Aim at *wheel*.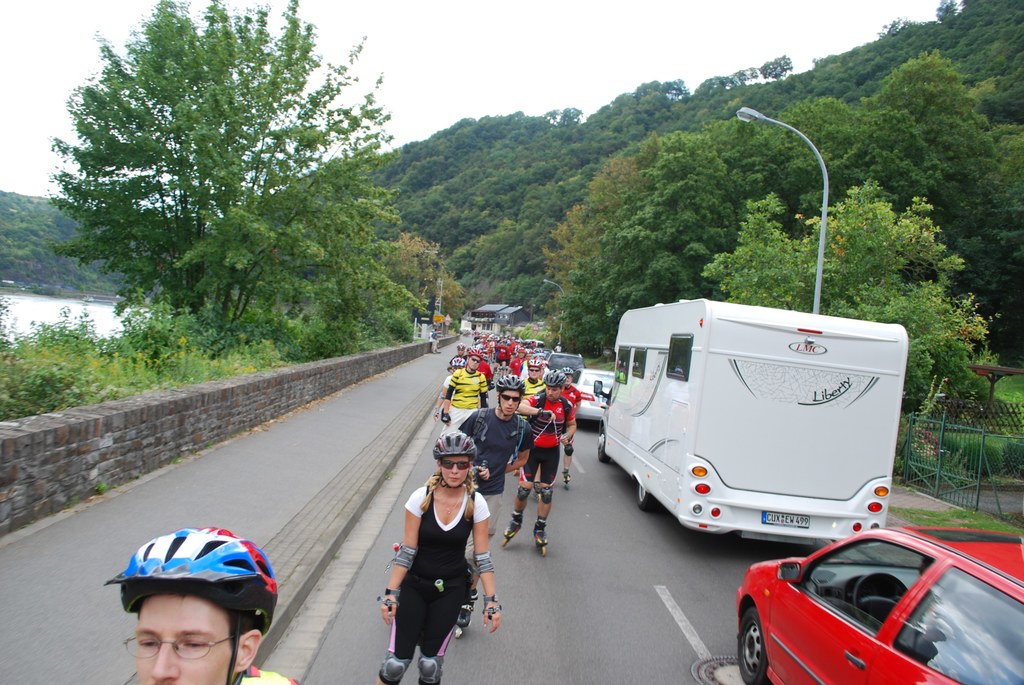
Aimed at (x1=594, y1=430, x2=611, y2=462).
